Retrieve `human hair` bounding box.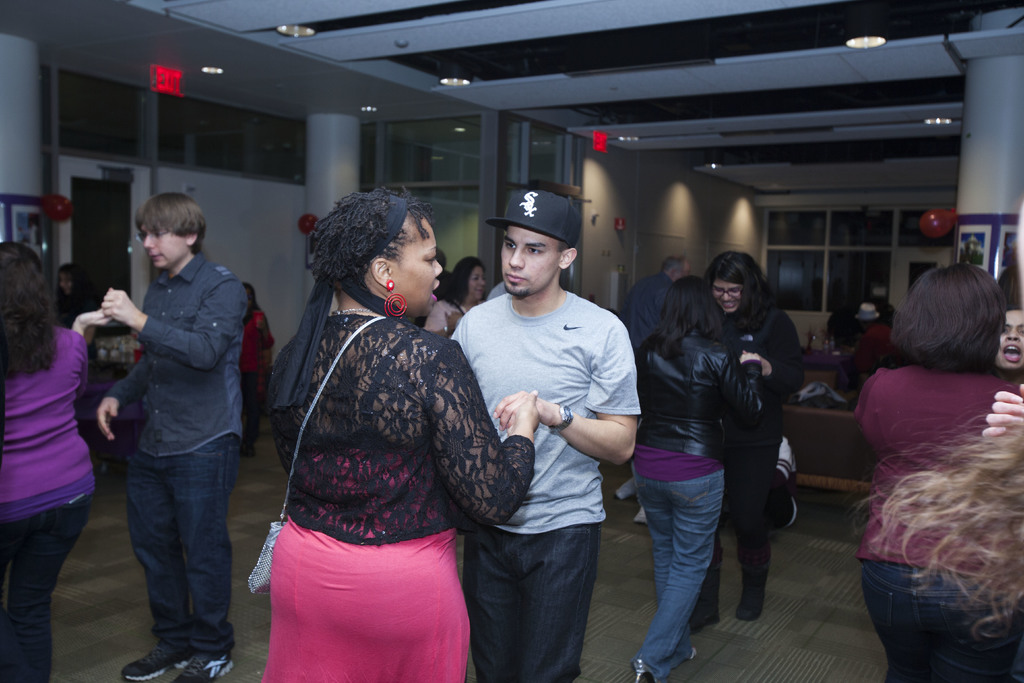
Bounding box: [442, 255, 483, 306].
